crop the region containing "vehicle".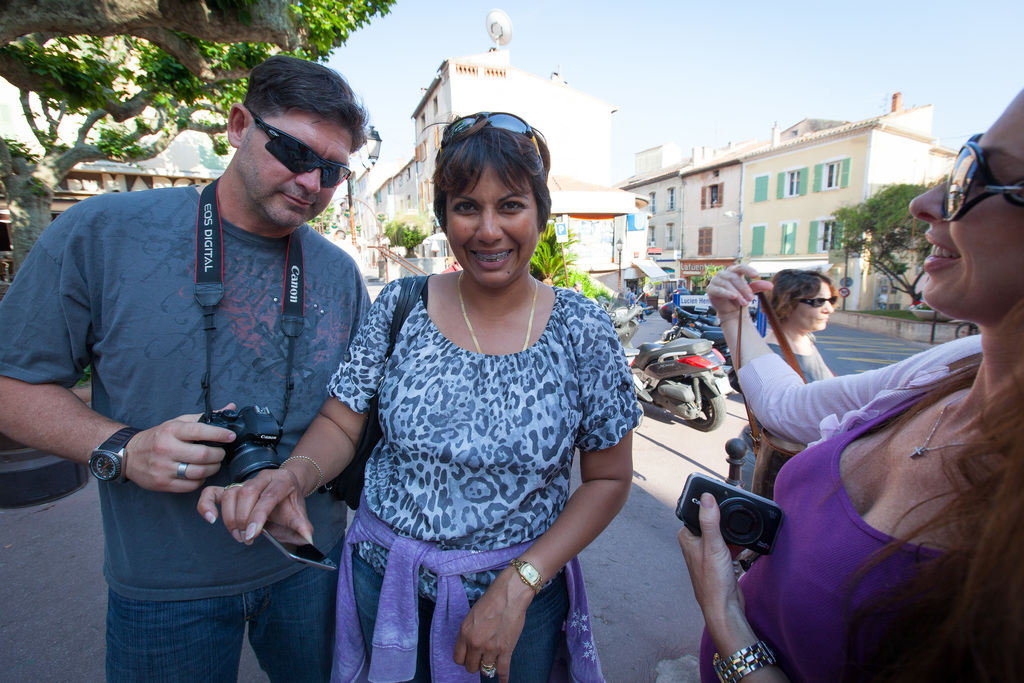
Crop region: bbox(607, 295, 730, 432).
